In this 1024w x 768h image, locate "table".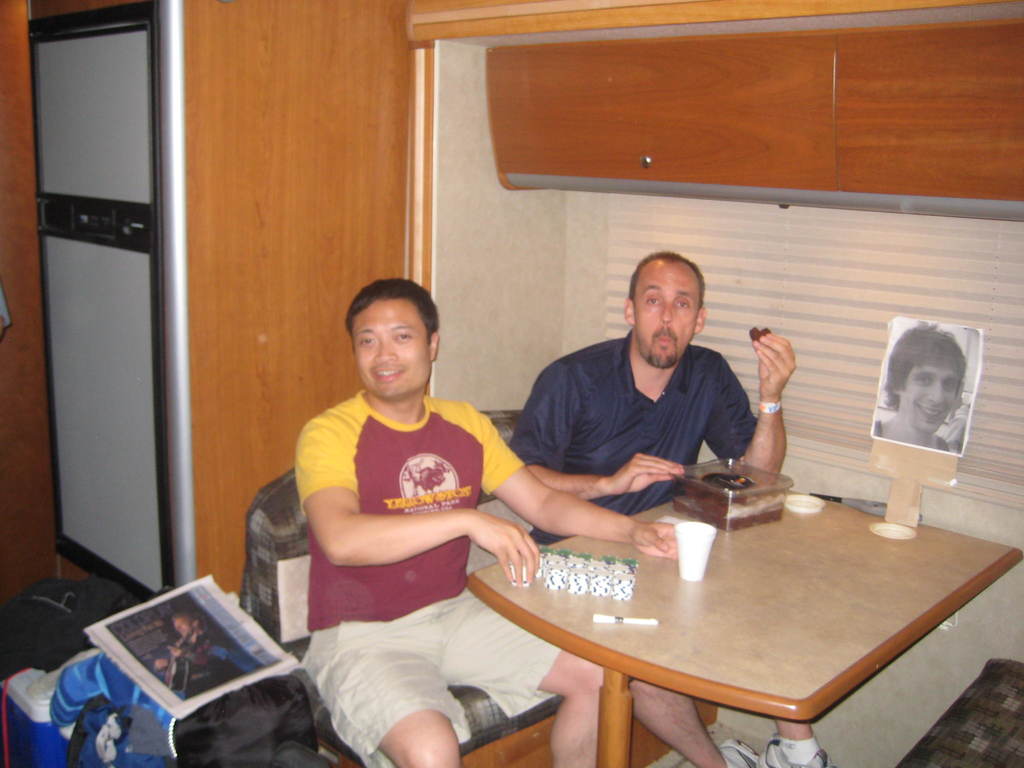
Bounding box: {"x1": 454, "y1": 458, "x2": 1014, "y2": 749}.
